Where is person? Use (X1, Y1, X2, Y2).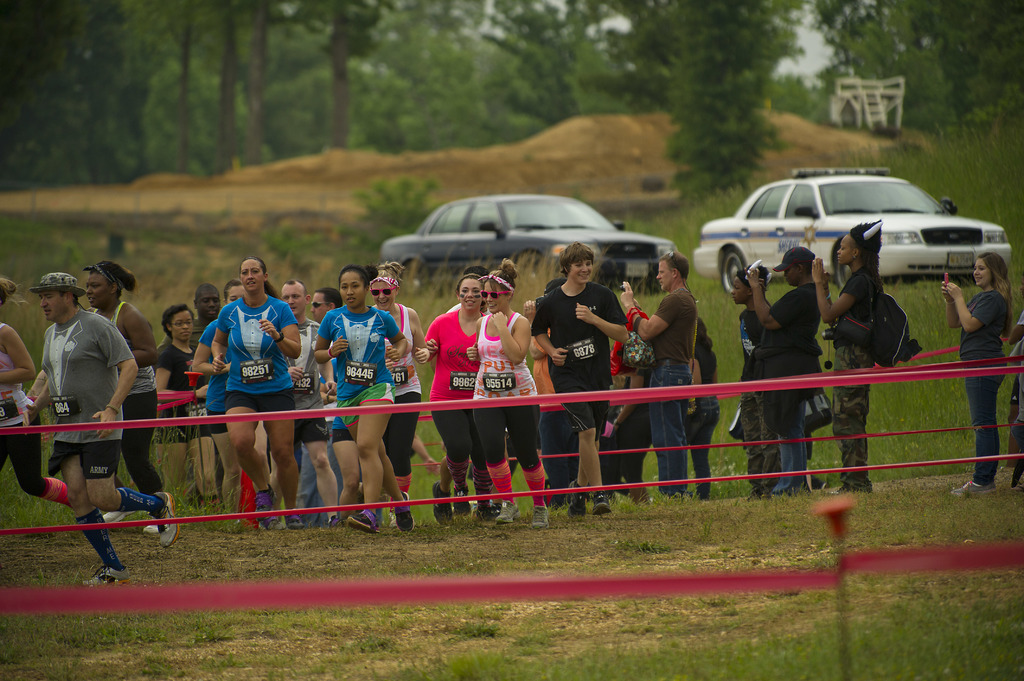
(733, 262, 774, 495).
